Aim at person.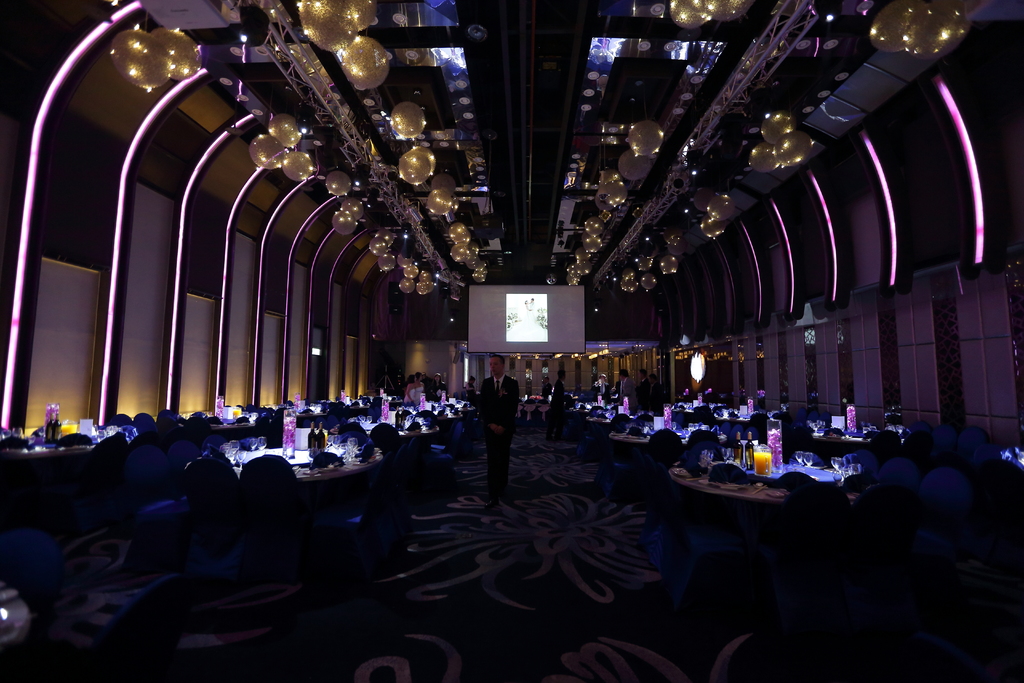
Aimed at locate(412, 373, 423, 403).
